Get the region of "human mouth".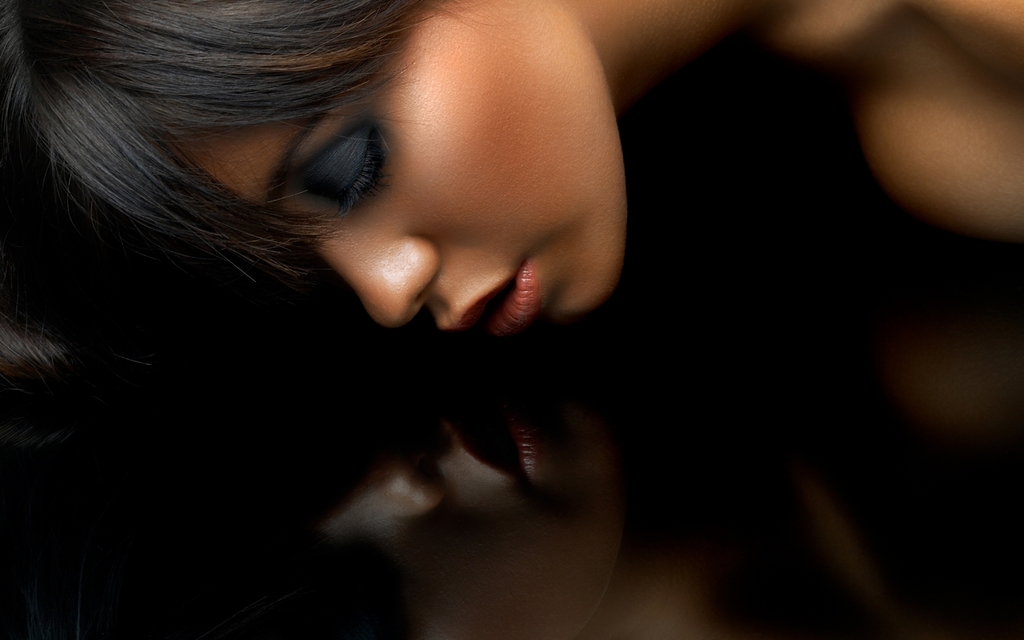
<bbox>449, 404, 538, 485</bbox>.
